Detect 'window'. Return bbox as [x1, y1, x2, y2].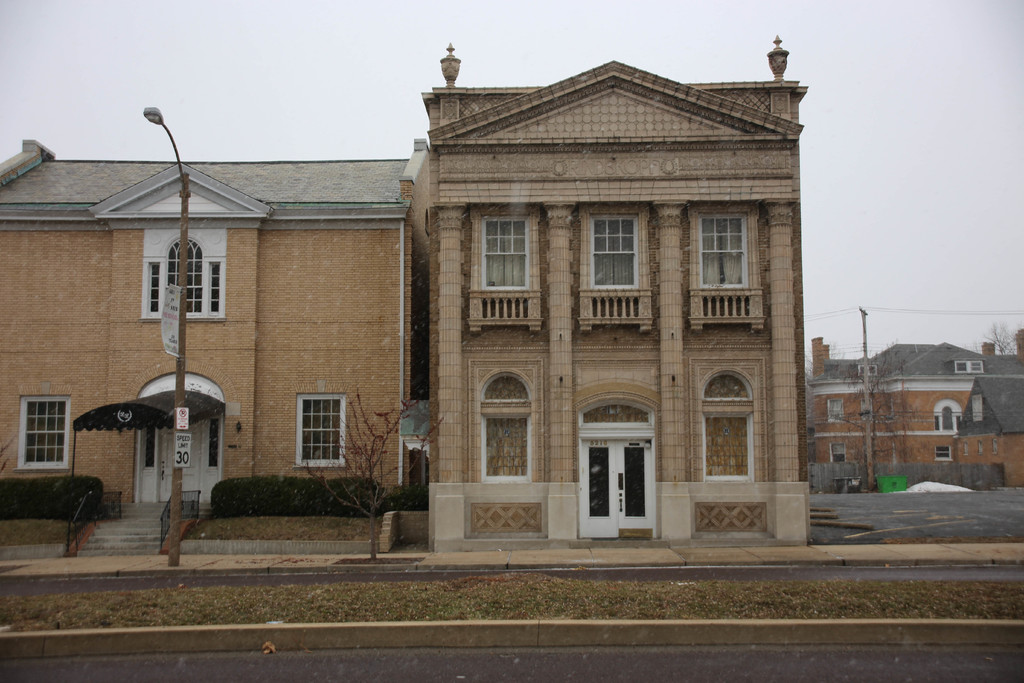
[703, 415, 755, 481].
